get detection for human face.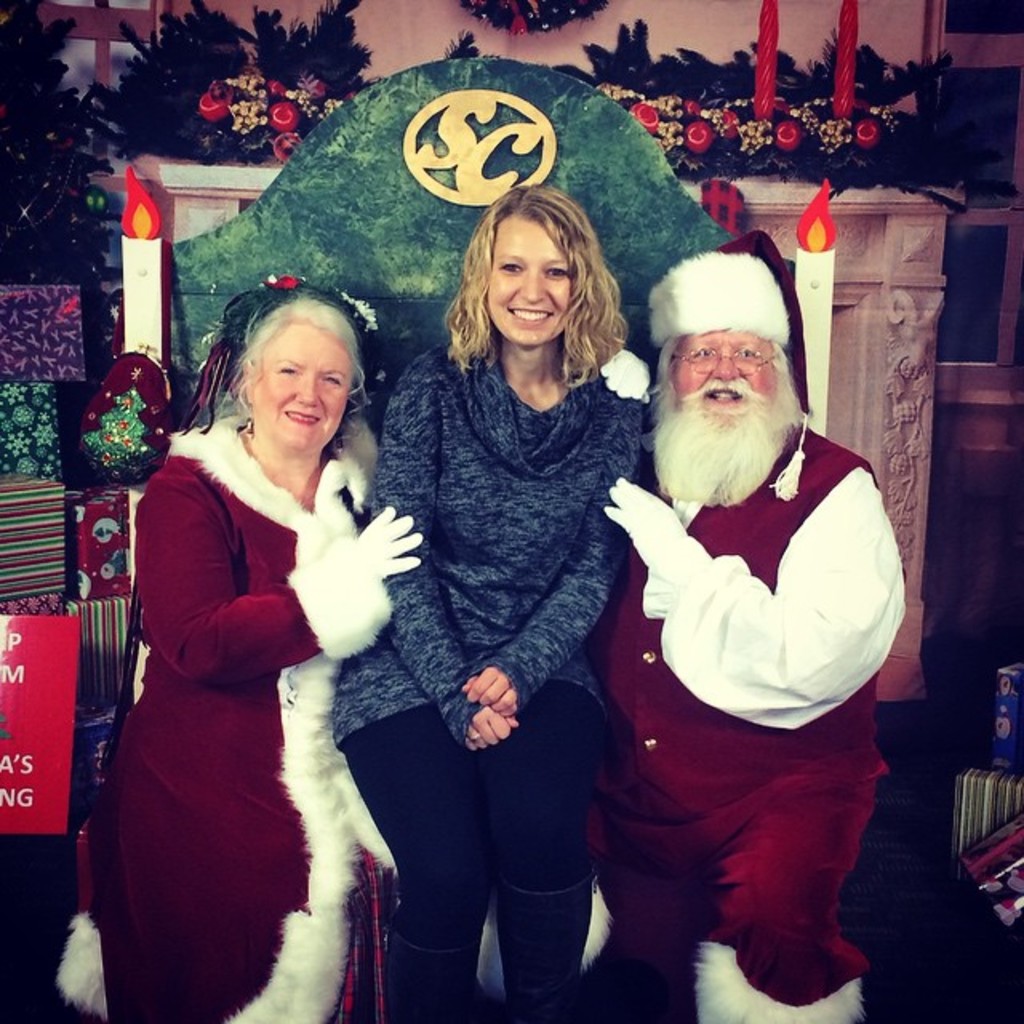
Detection: 485:213:570:347.
